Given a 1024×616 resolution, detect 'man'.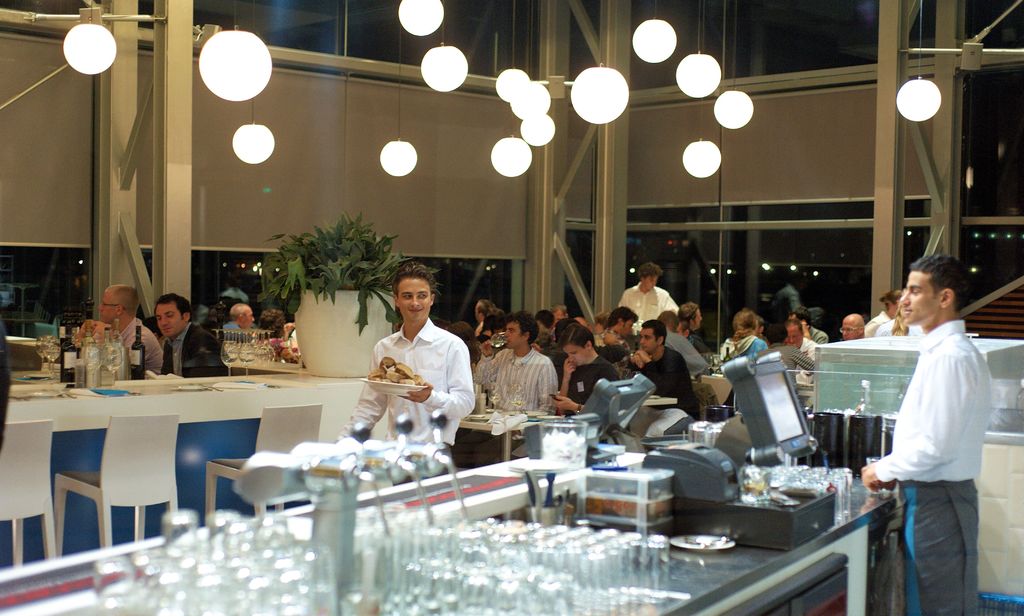
detection(152, 292, 228, 377).
